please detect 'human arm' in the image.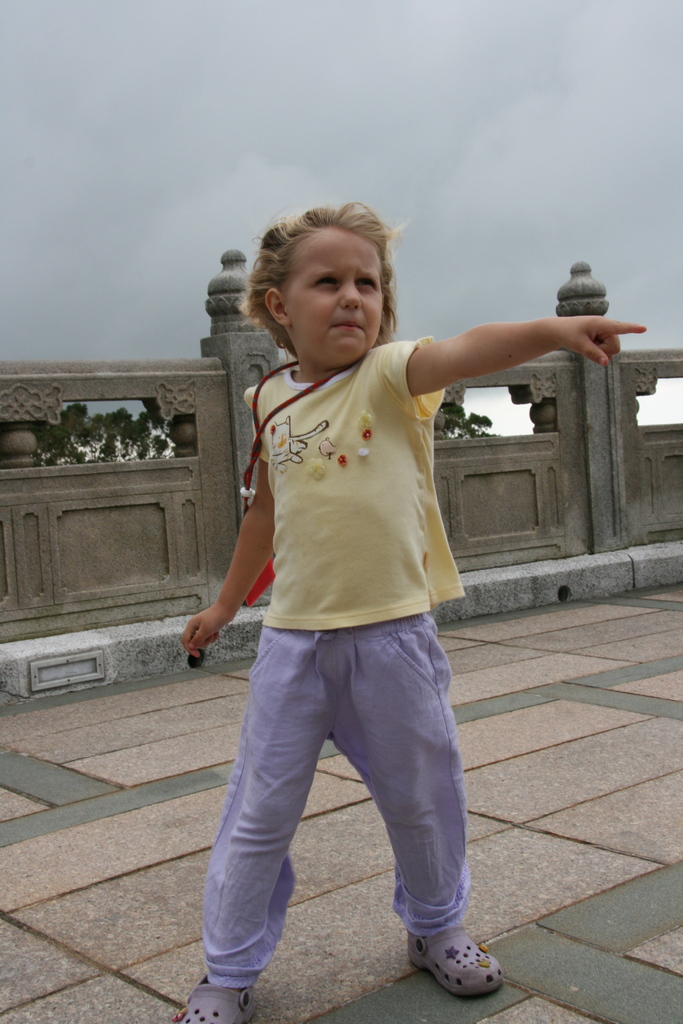
179:426:279:672.
